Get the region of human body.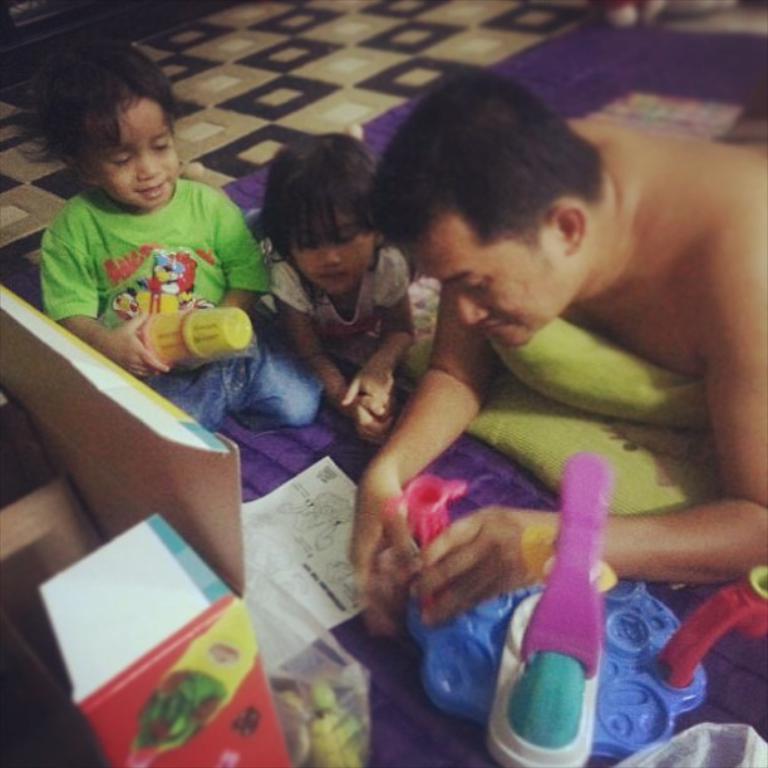
detection(48, 174, 287, 430).
